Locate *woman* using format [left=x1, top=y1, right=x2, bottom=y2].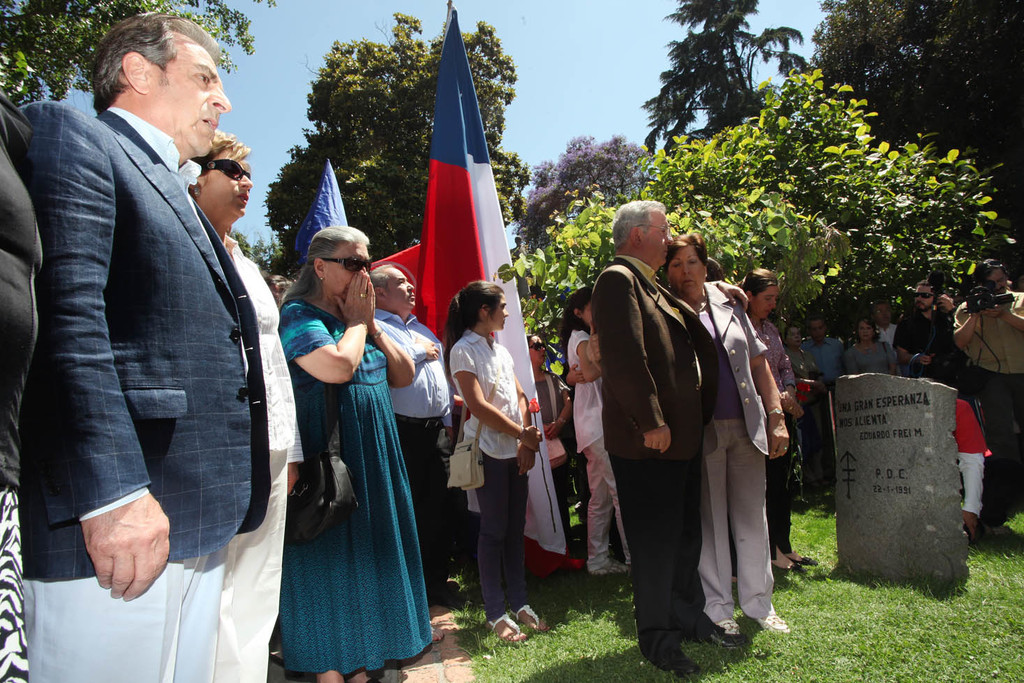
[left=736, top=268, right=819, bottom=569].
